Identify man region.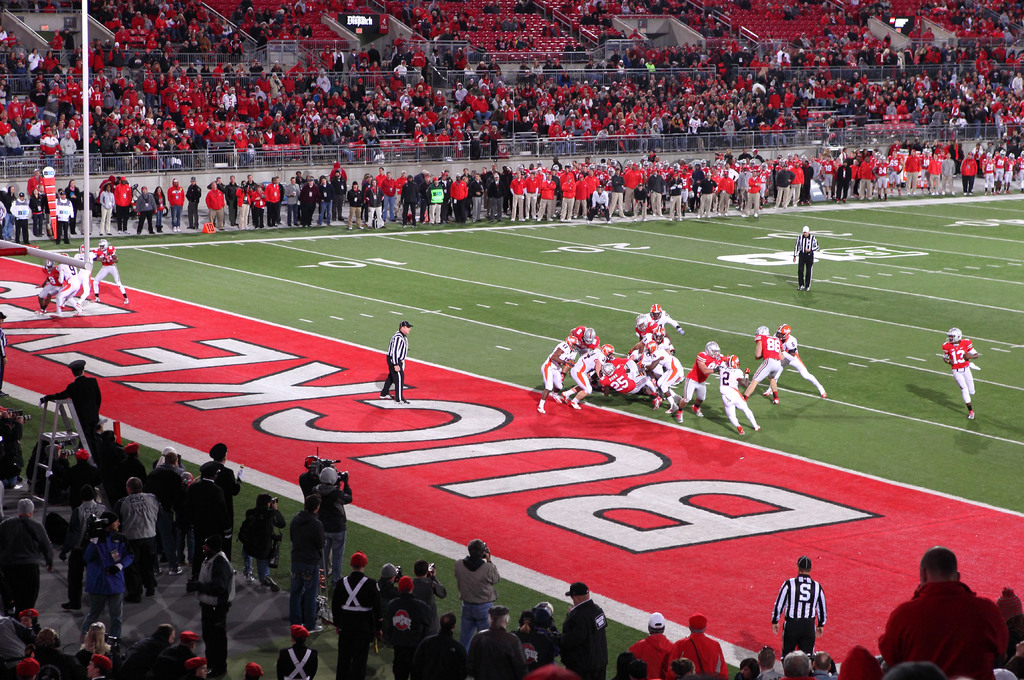
Region: Rect(492, 2, 500, 13).
